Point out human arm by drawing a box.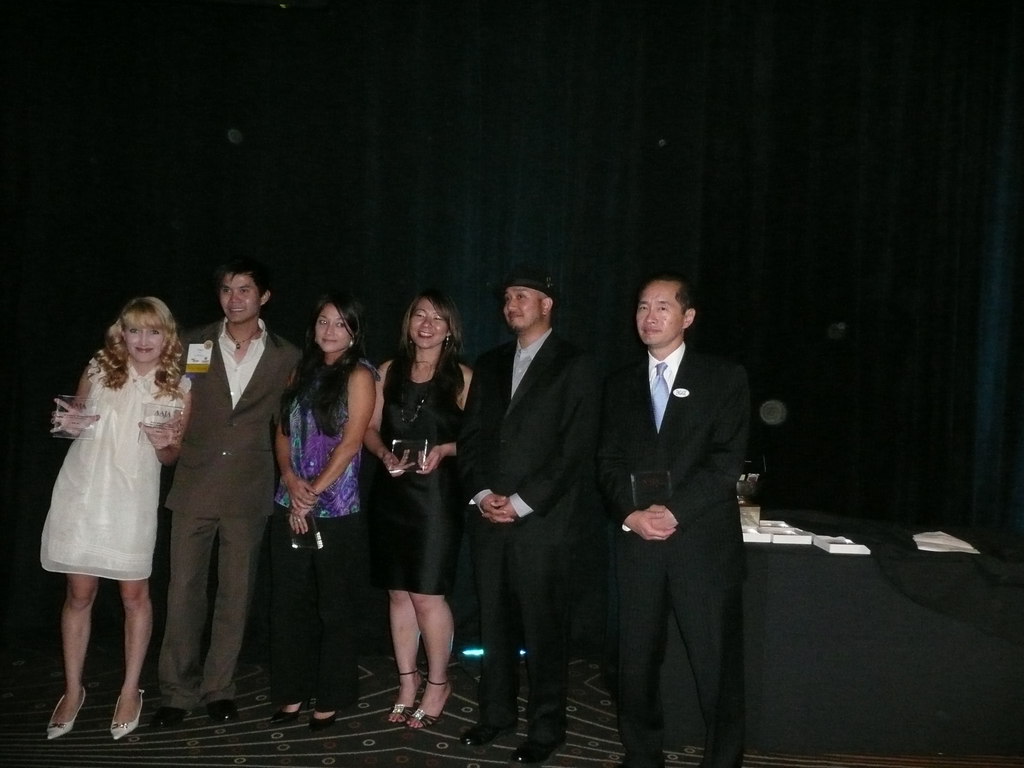
BBox(653, 367, 748, 540).
